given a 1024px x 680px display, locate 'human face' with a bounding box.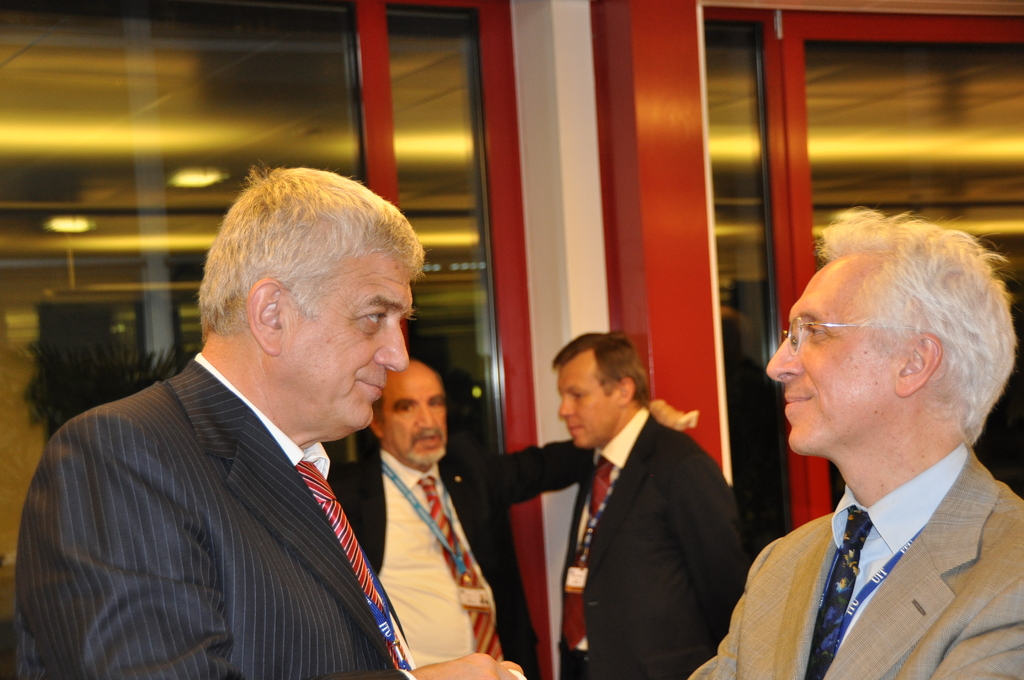
Located: x1=767 y1=260 x2=897 y2=456.
